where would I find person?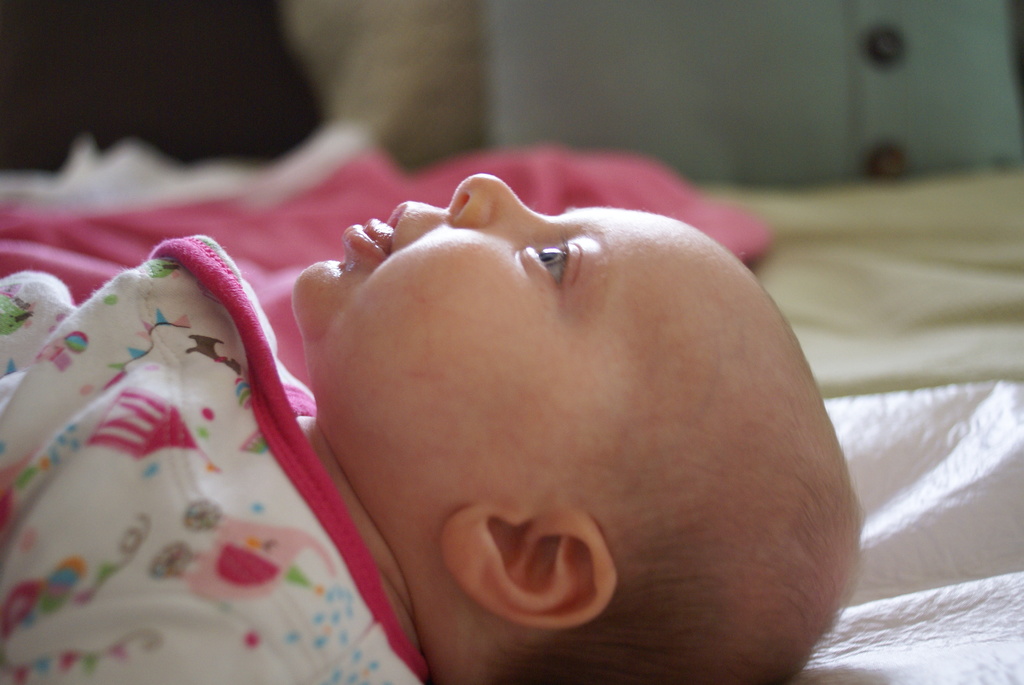
At select_region(0, 171, 863, 684).
